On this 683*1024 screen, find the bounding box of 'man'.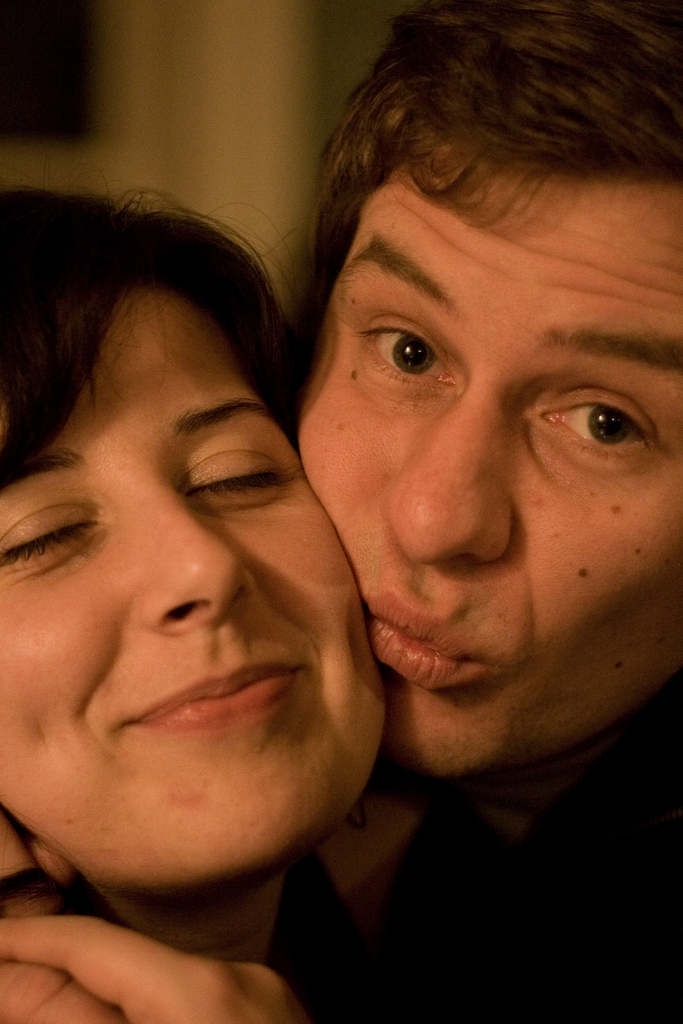
Bounding box: {"x1": 0, "y1": 0, "x2": 682, "y2": 1023}.
